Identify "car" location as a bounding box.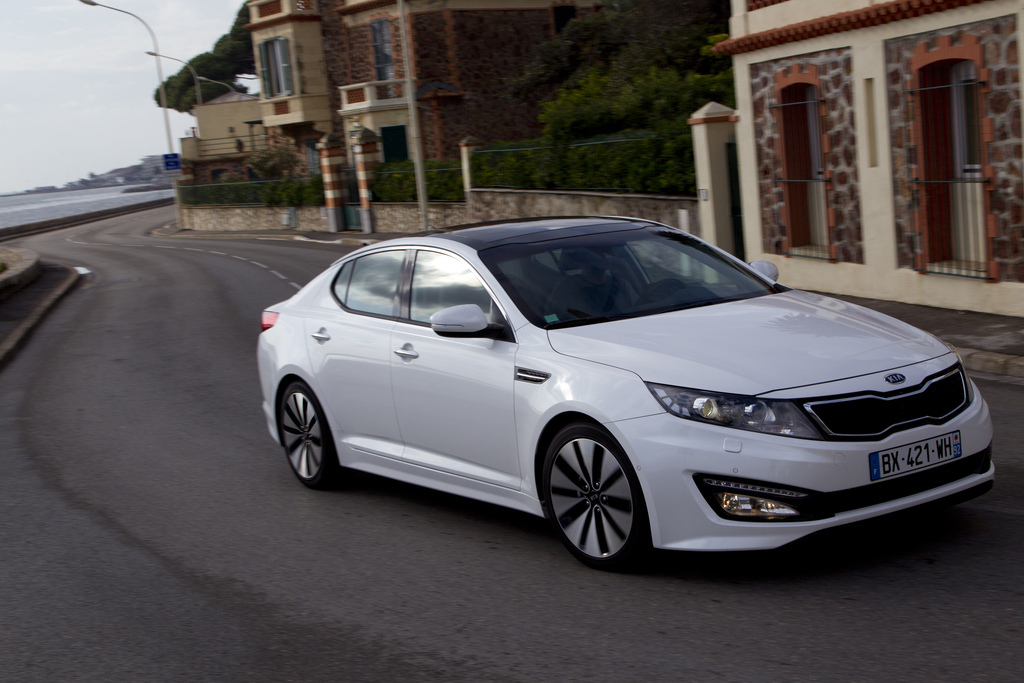
[259, 215, 993, 570].
